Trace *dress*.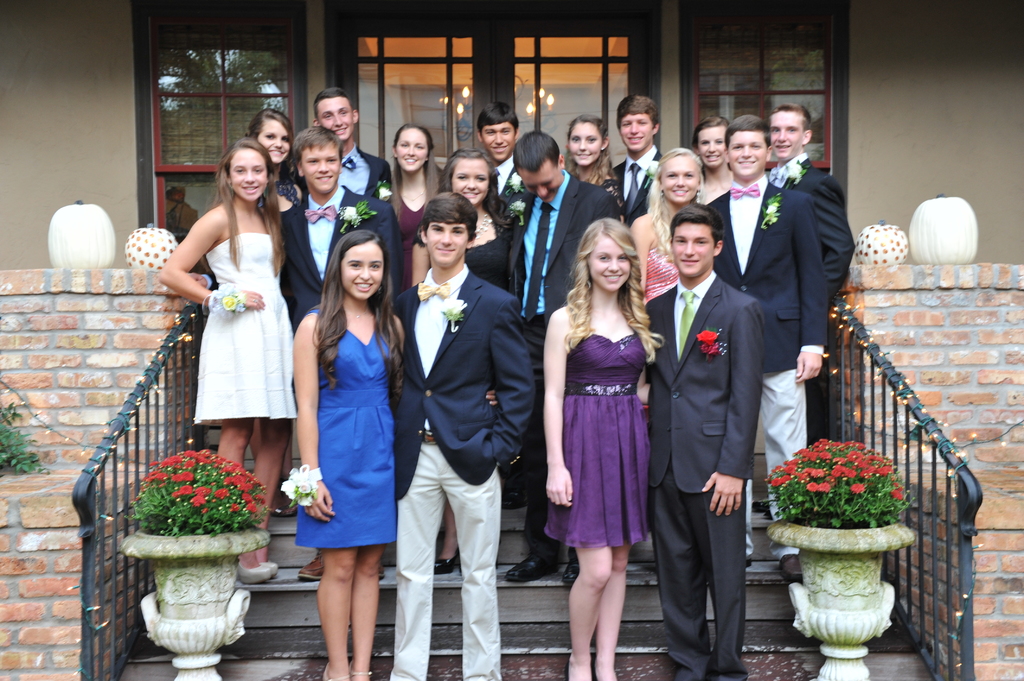
Traced to detection(195, 229, 295, 426).
